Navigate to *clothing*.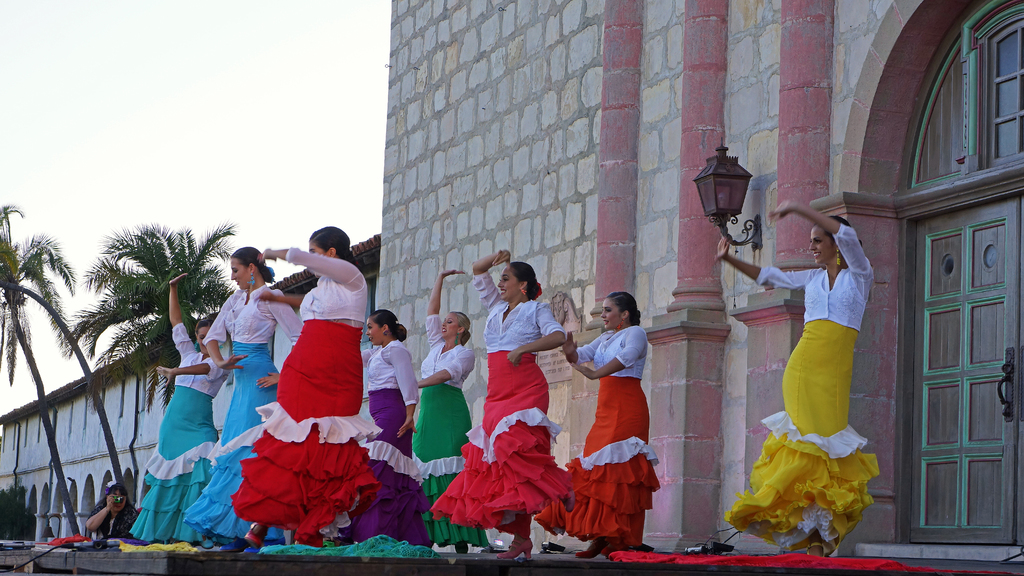
Navigation target: 600, 550, 938, 570.
